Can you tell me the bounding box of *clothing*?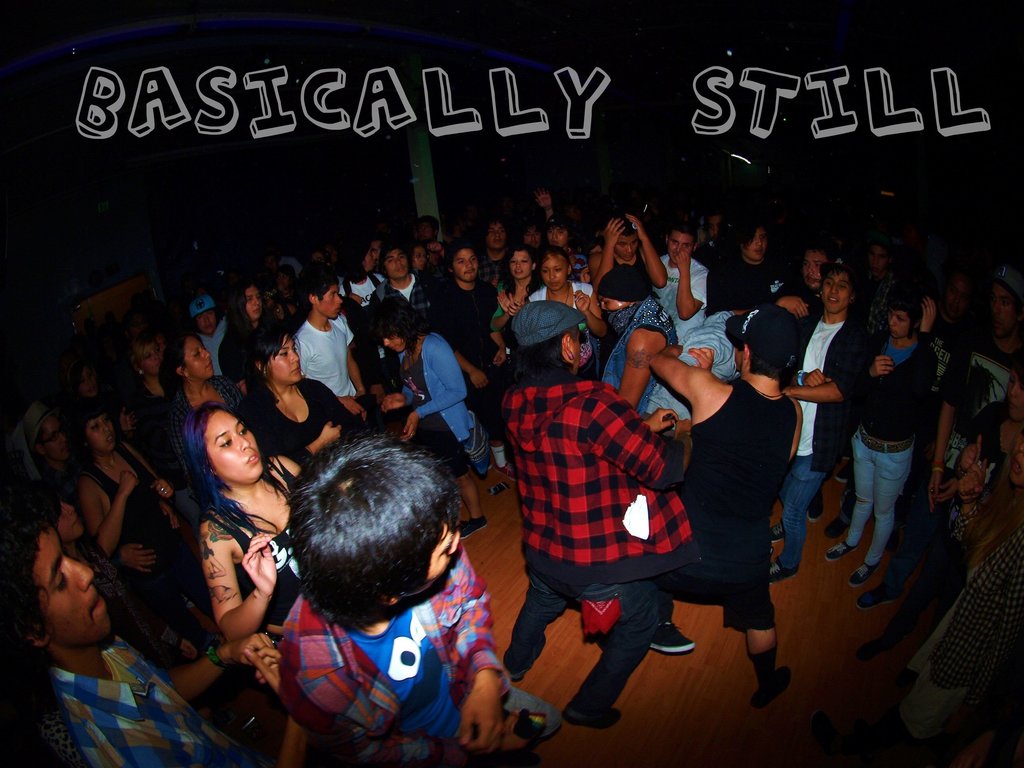
bbox=[249, 553, 494, 755].
